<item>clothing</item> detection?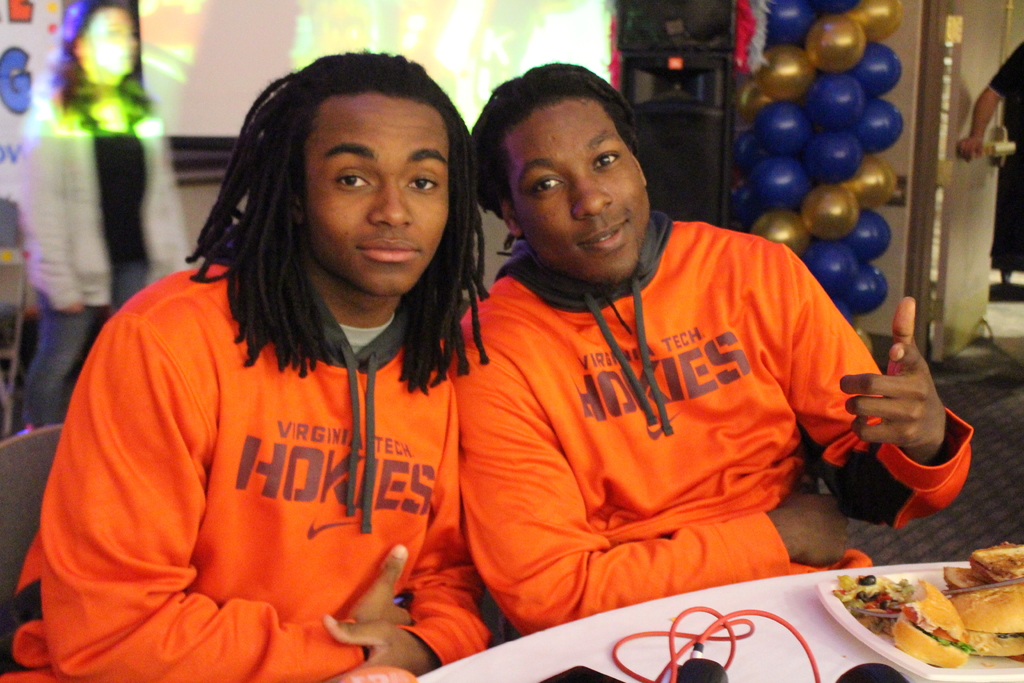
<bbox>12, 108, 198, 435</bbox>
